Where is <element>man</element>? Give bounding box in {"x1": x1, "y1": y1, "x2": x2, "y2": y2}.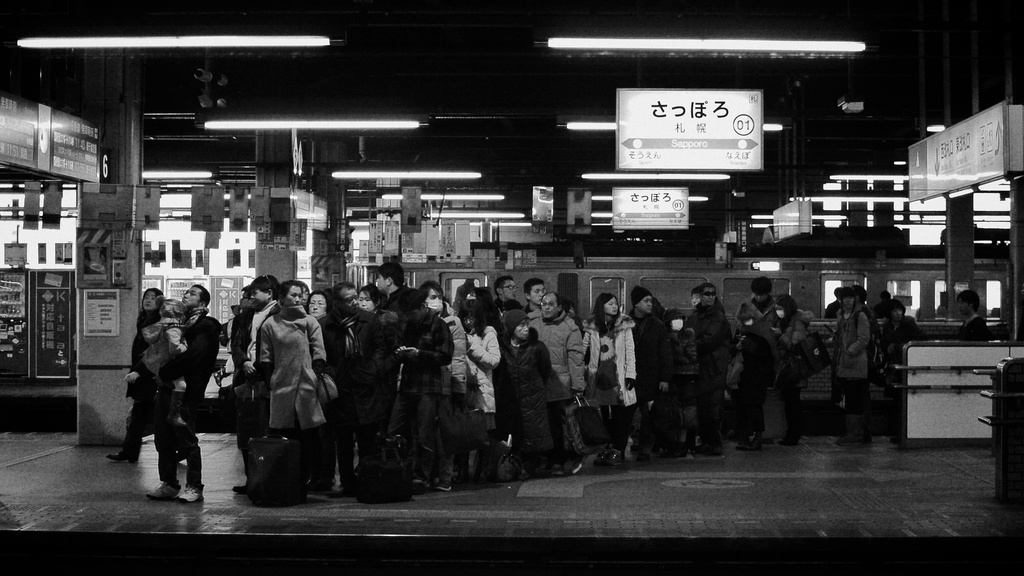
{"x1": 735, "y1": 273, "x2": 778, "y2": 449}.
